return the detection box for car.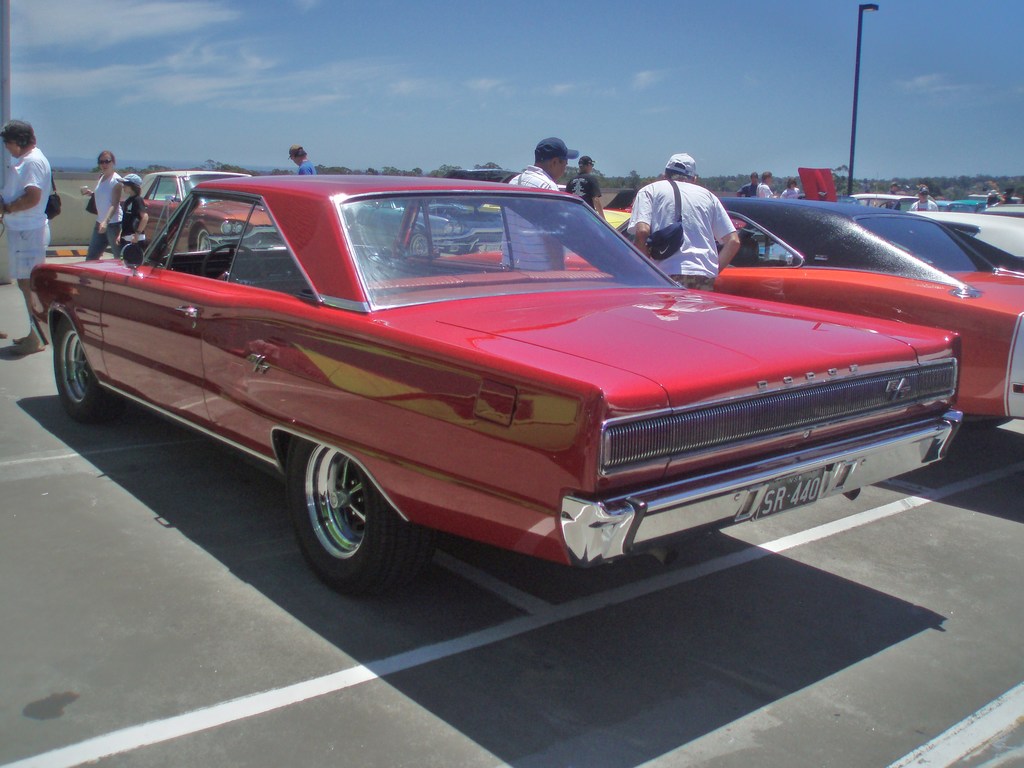
rect(849, 191, 925, 211).
